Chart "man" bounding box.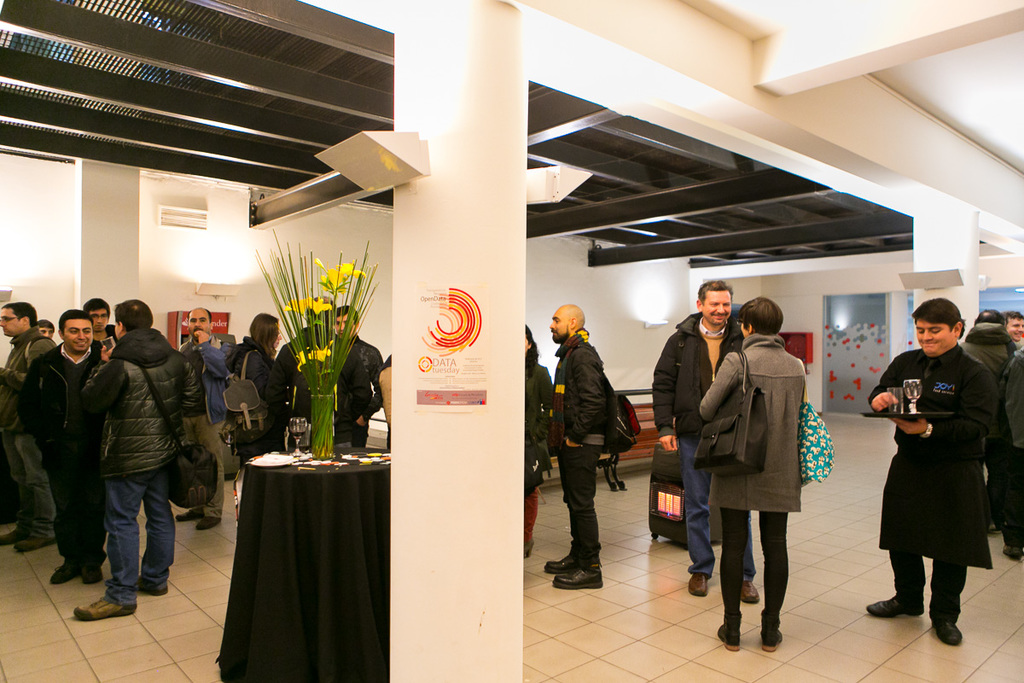
Charted: <bbox>998, 310, 1022, 348</bbox>.
